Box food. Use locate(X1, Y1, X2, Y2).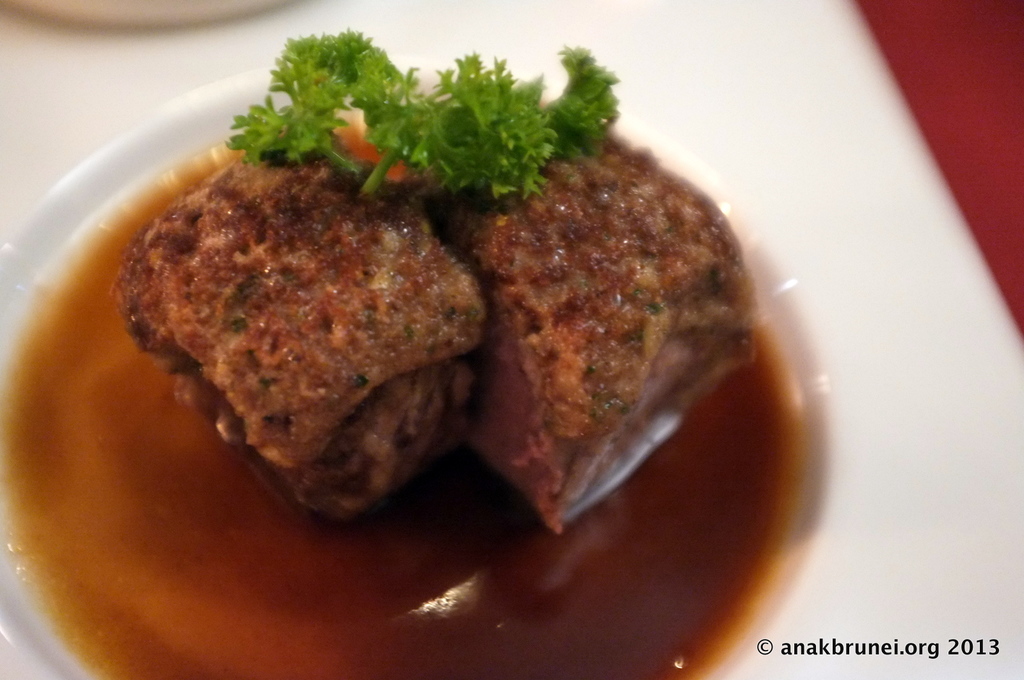
locate(0, 22, 808, 679).
